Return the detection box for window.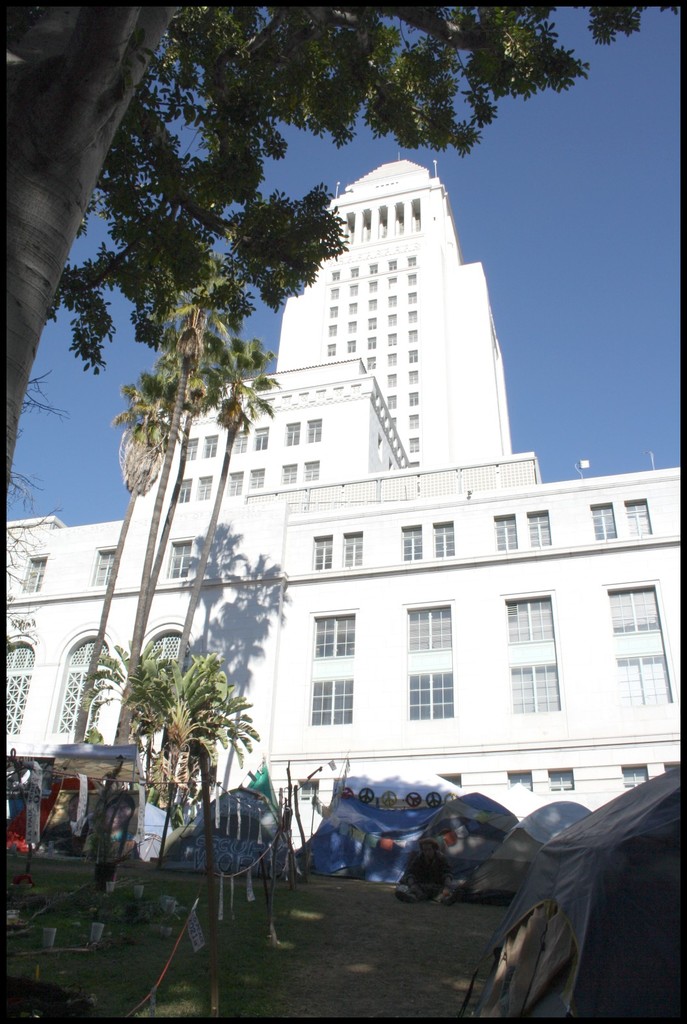
bbox=[350, 268, 357, 278].
